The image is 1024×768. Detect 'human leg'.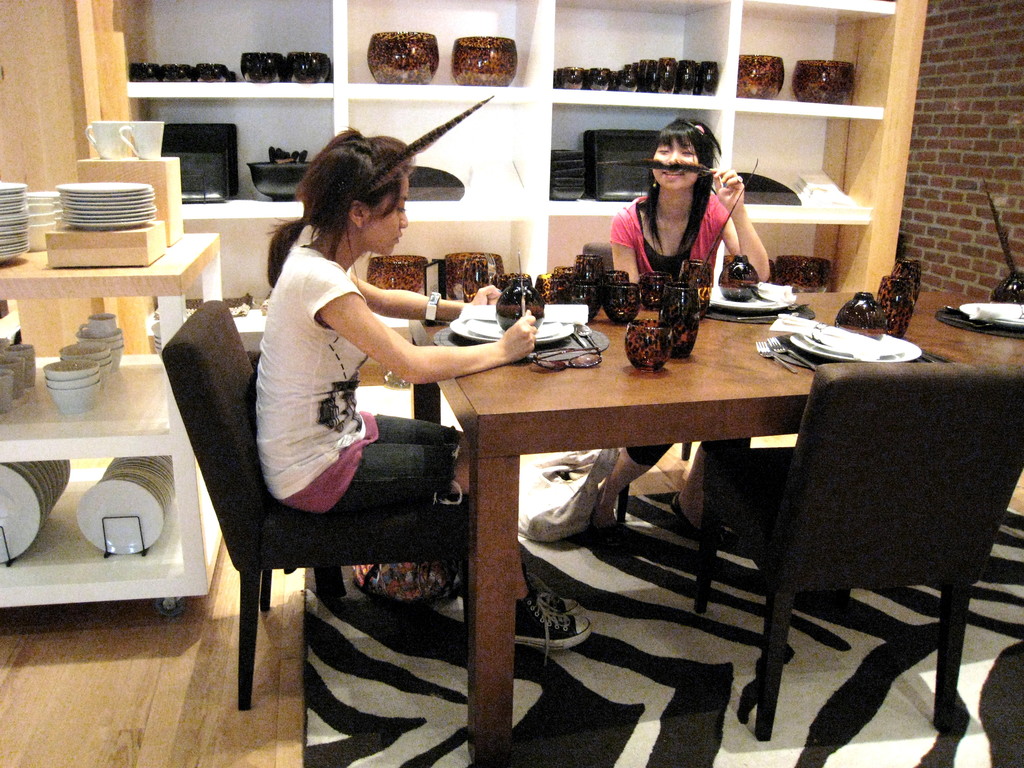
Detection: rect(364, 413, 586, 604).
